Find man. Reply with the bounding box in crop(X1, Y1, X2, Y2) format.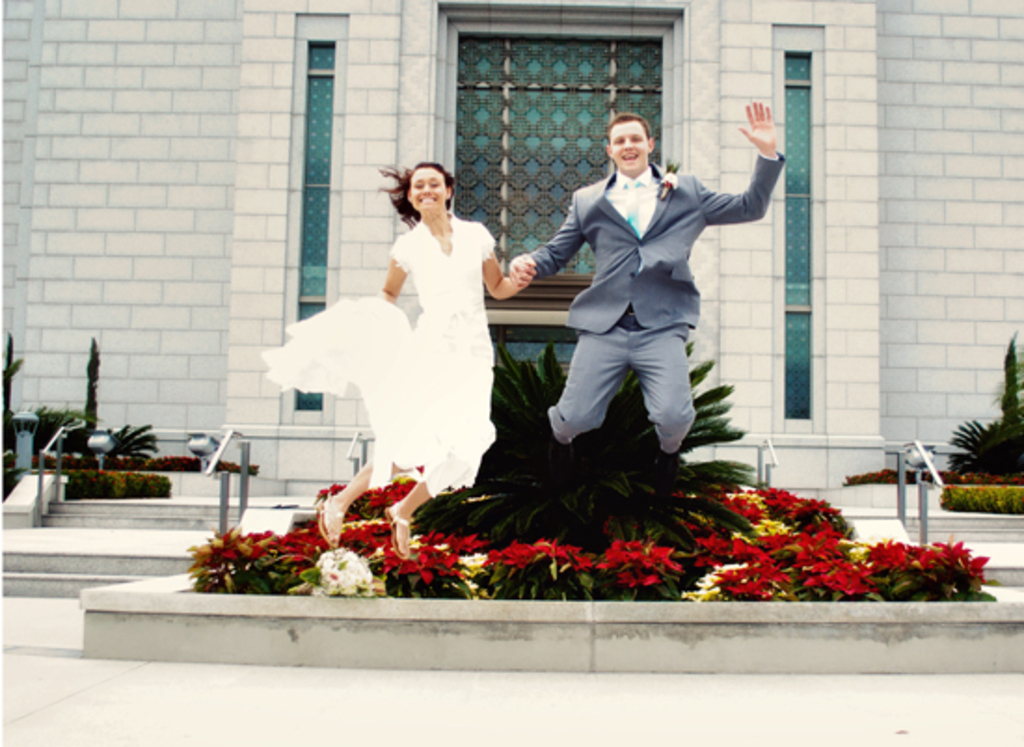
crop(518, 110, 804, 458).
